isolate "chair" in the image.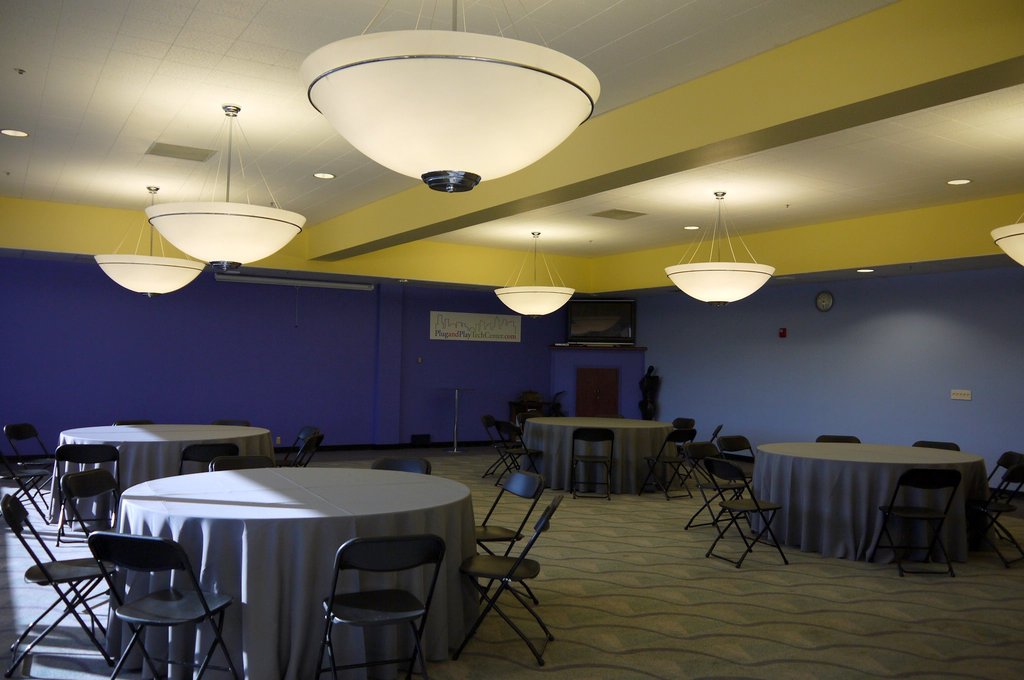
Isolated region: box=[0, 454, 54, 528].
